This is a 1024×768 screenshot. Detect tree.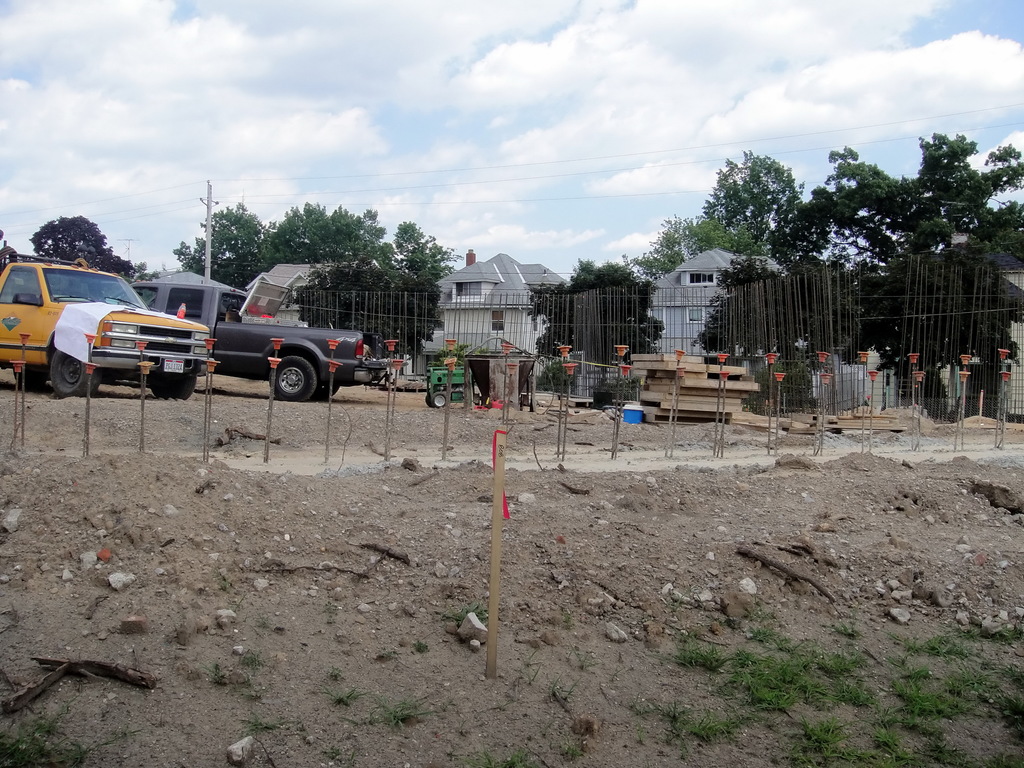
left=570, top=255, right=655, bottom=292.
